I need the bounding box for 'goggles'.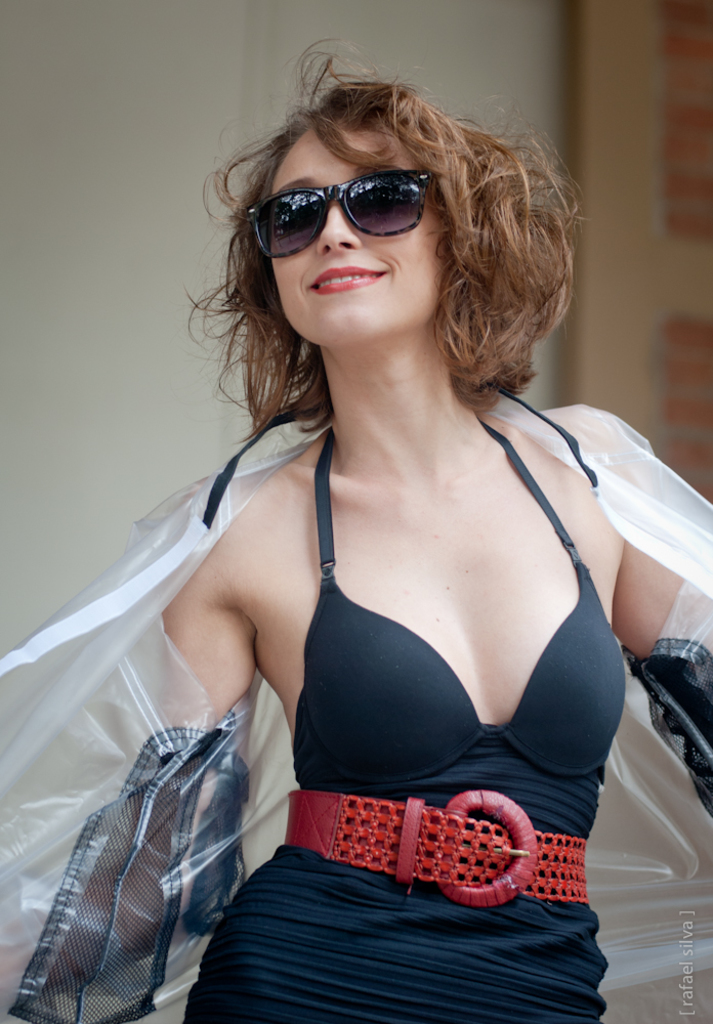
Here it is: rect(245, 154, 448, 234).
